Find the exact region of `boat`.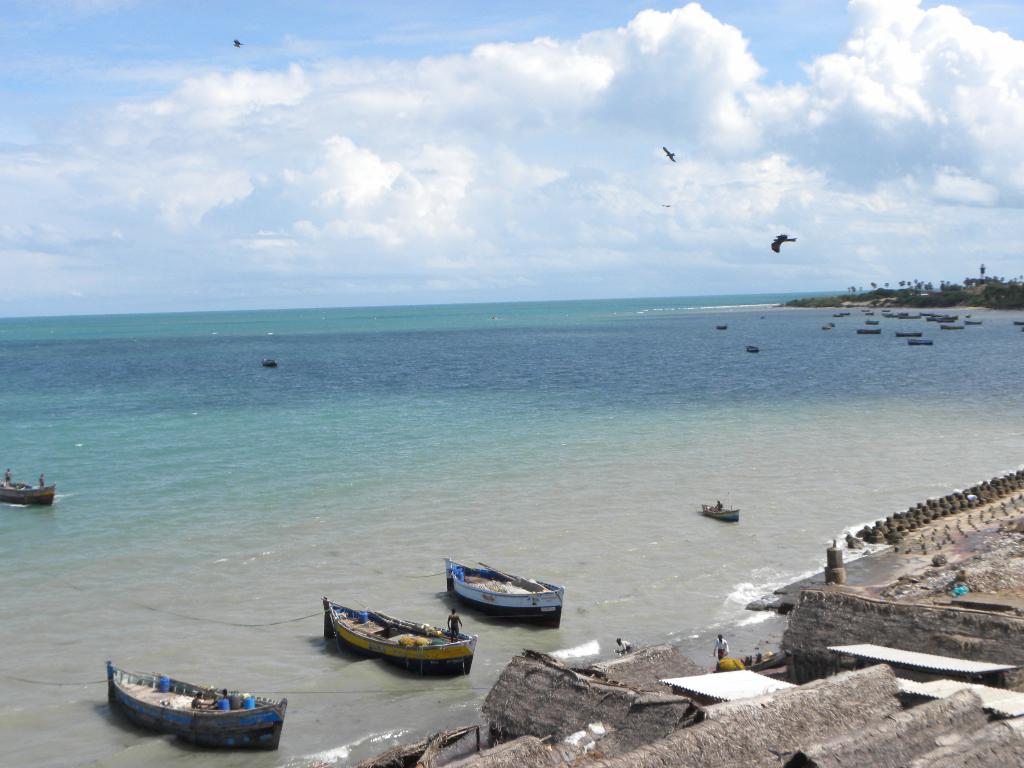
Exact region: (0,478,57,509).
